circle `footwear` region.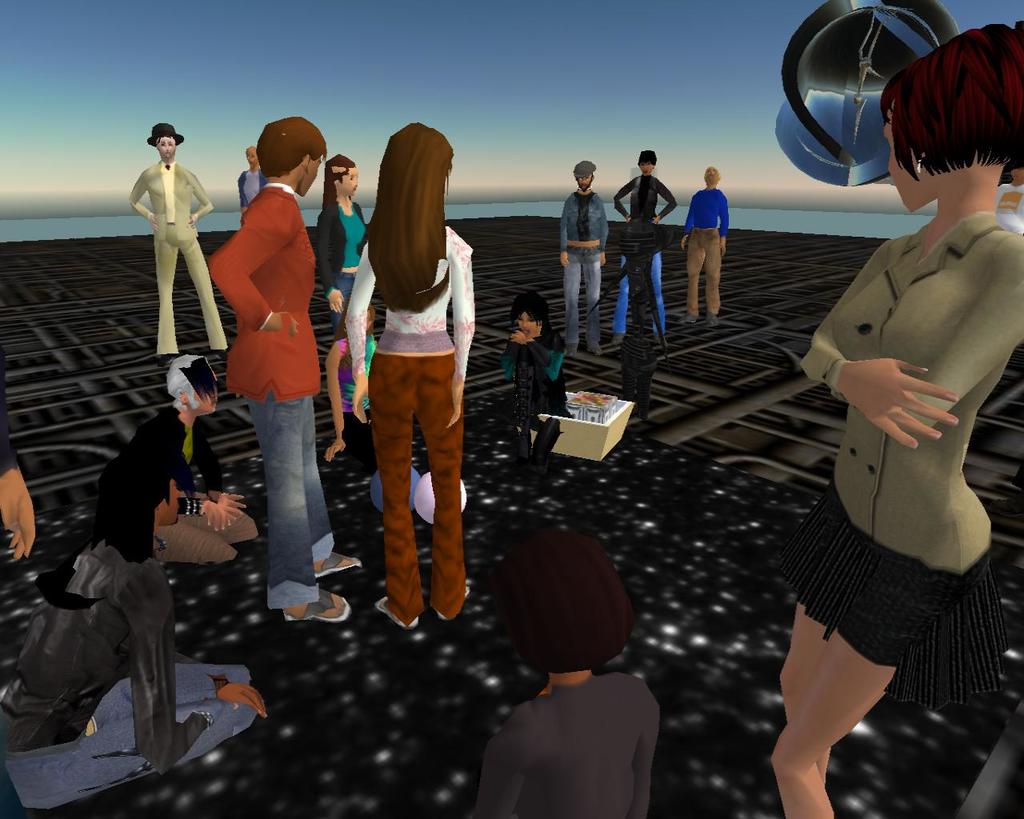
Region: (566,342,578,357).
